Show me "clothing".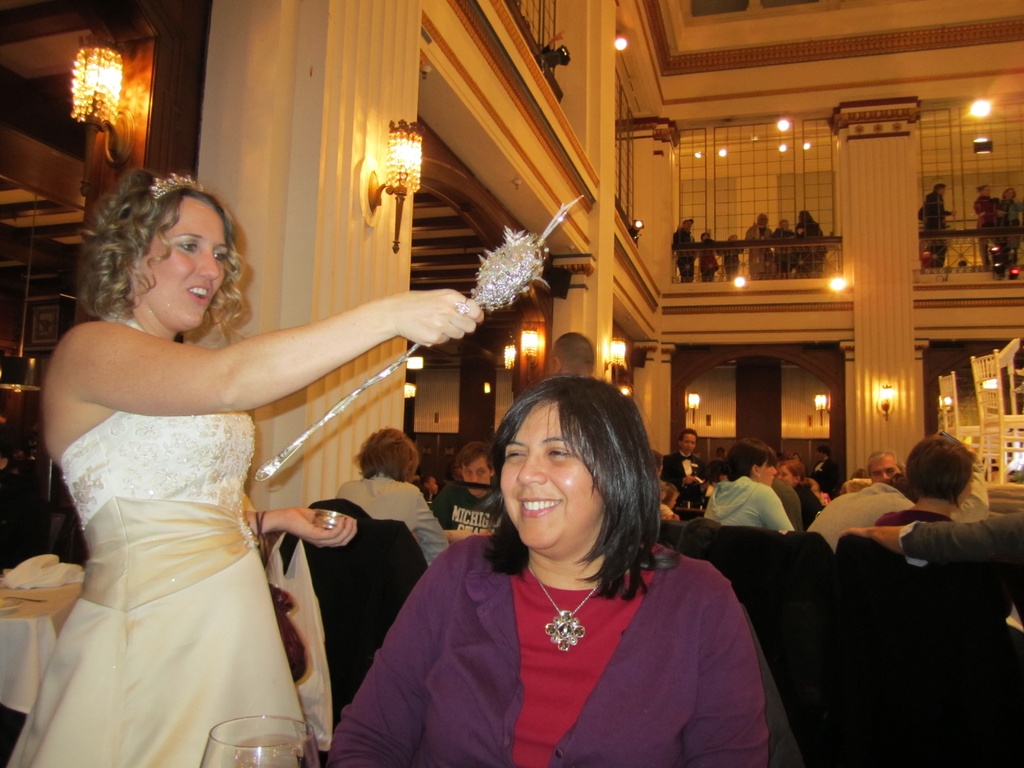
"clothing" is here: crop(772, 227, 797, 269).
